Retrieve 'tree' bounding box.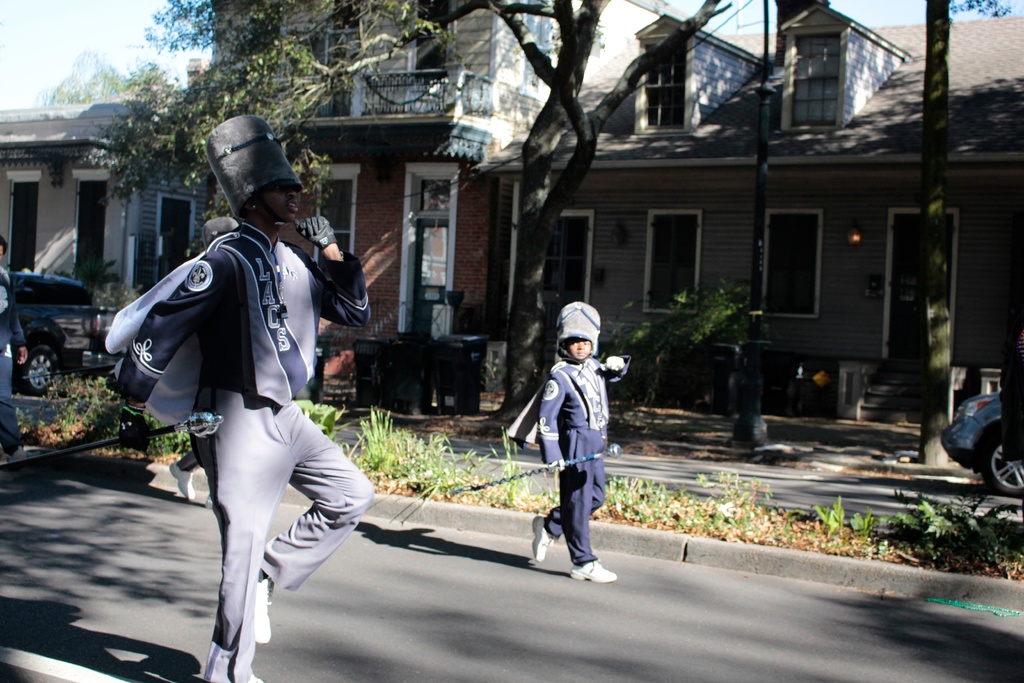
Bounding box: locate(89, 0, 735, 436).
